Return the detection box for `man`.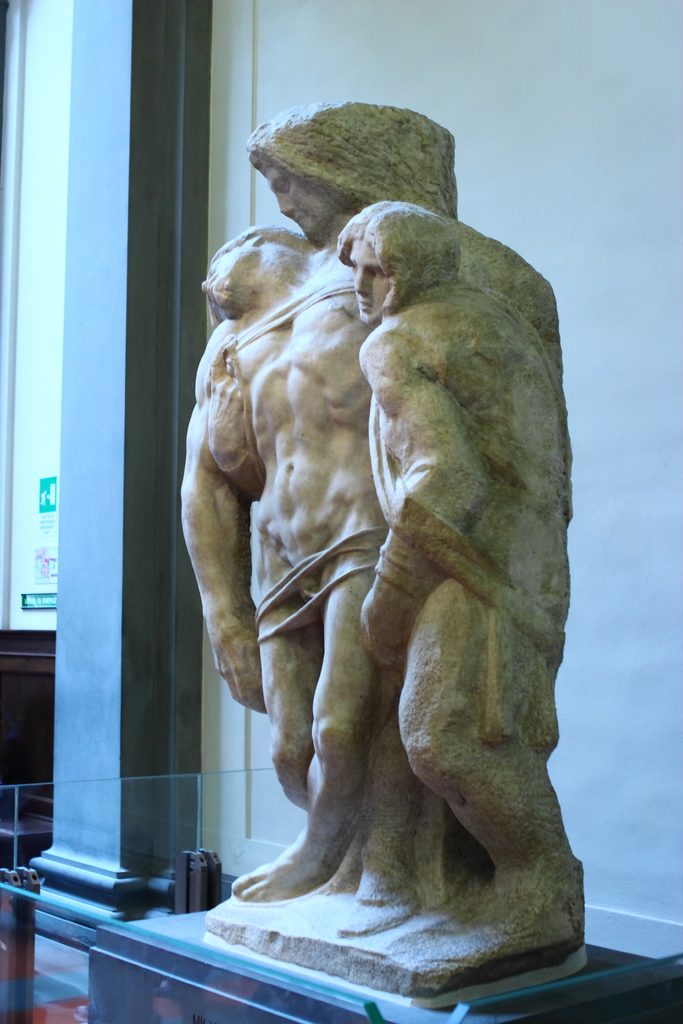
Rect(177, 218, 398, 920).
